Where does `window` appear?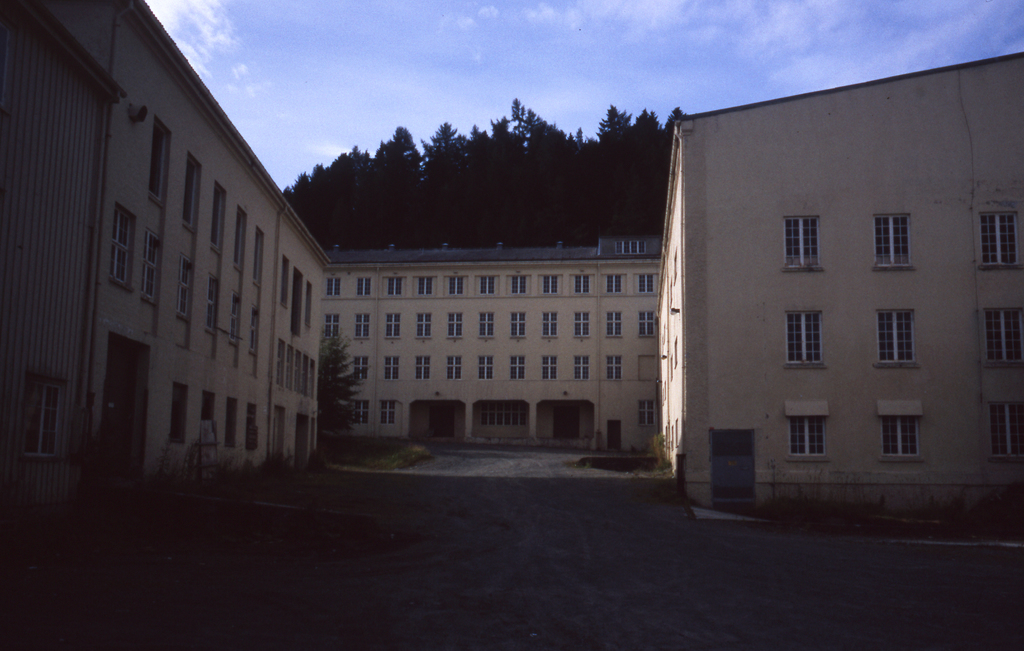
Appears at pyautogui.locateOnScreen(388, 278, 405, 296).
